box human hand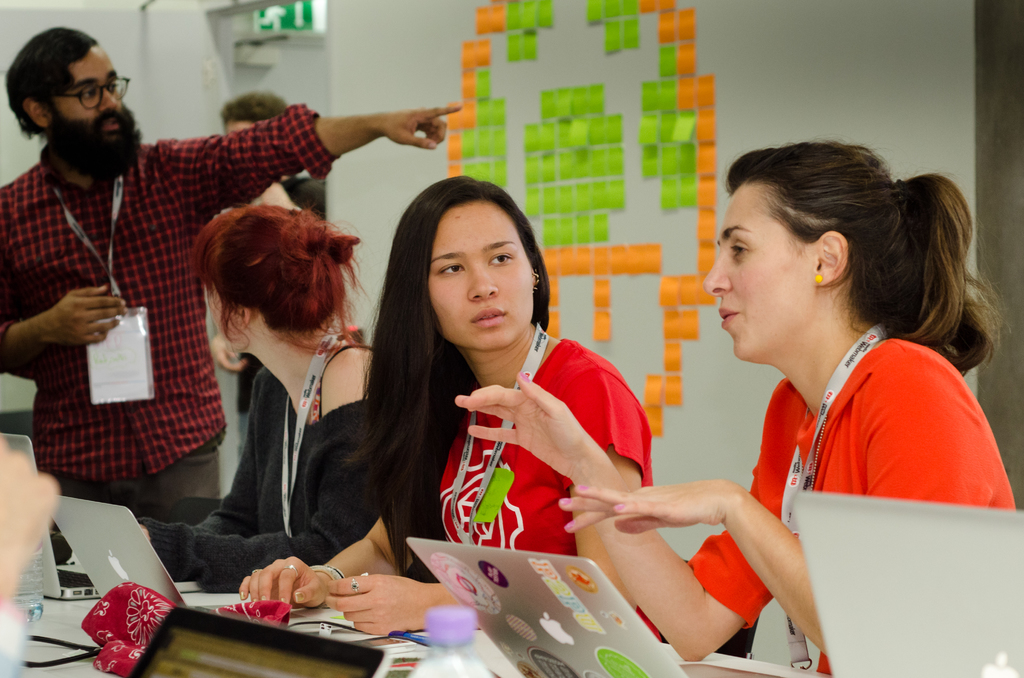
(left=557, top=478, right=730, bottom=538)
